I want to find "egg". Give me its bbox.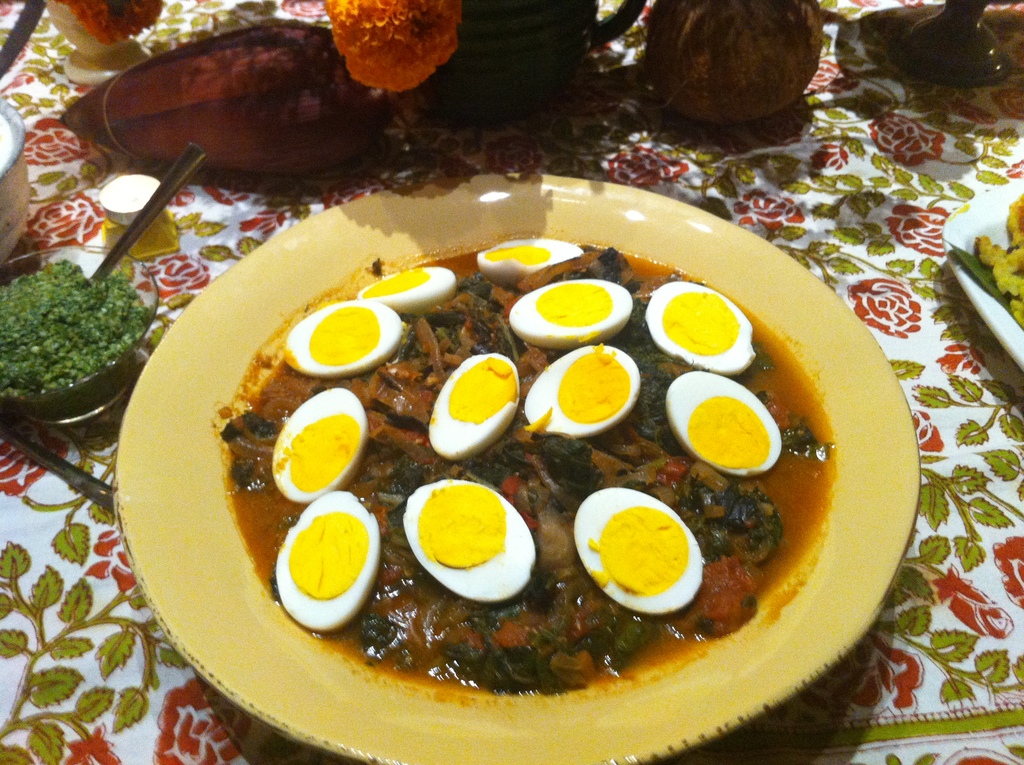
bbox=(524, 345, 639, 439).
